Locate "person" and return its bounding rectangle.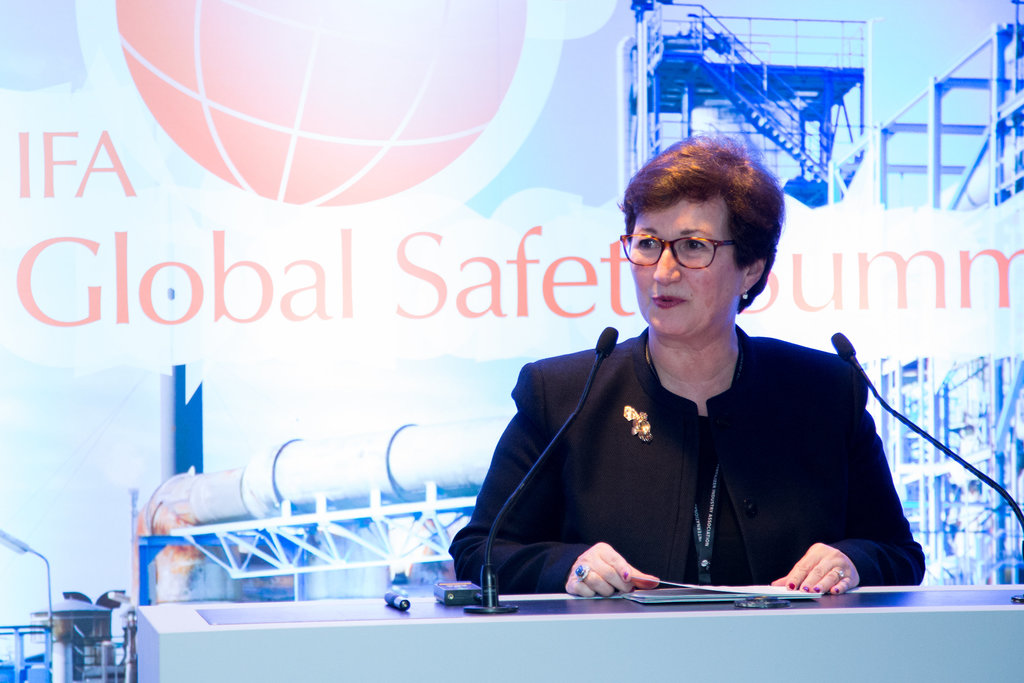
<region>490, 145, 908, 611</region>.
